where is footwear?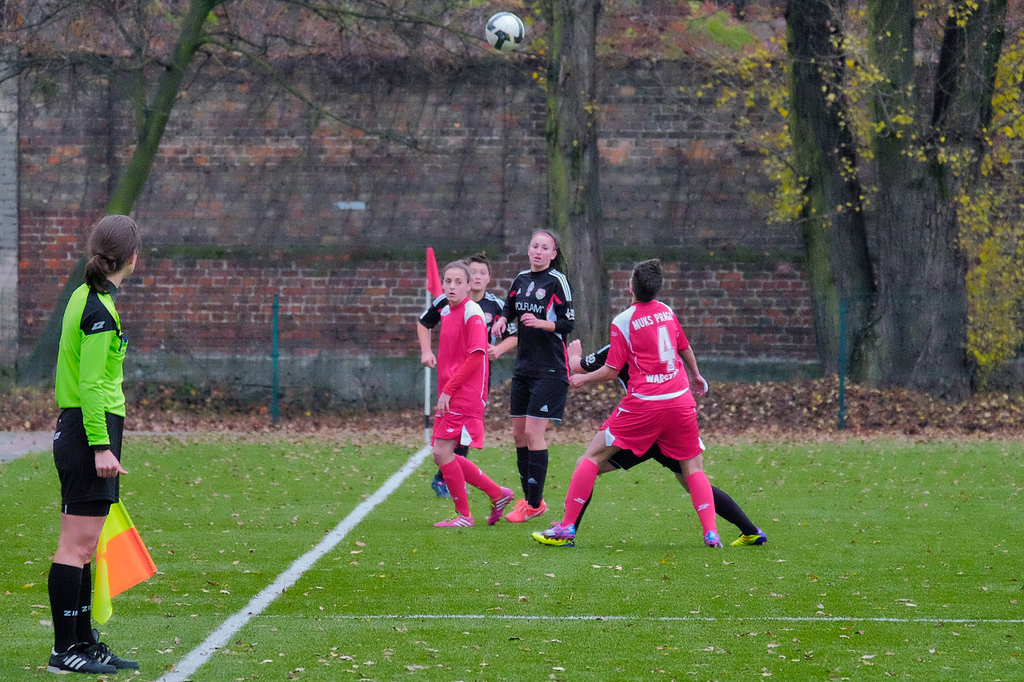
[left=435, top=509, right=472, bottom=525].
